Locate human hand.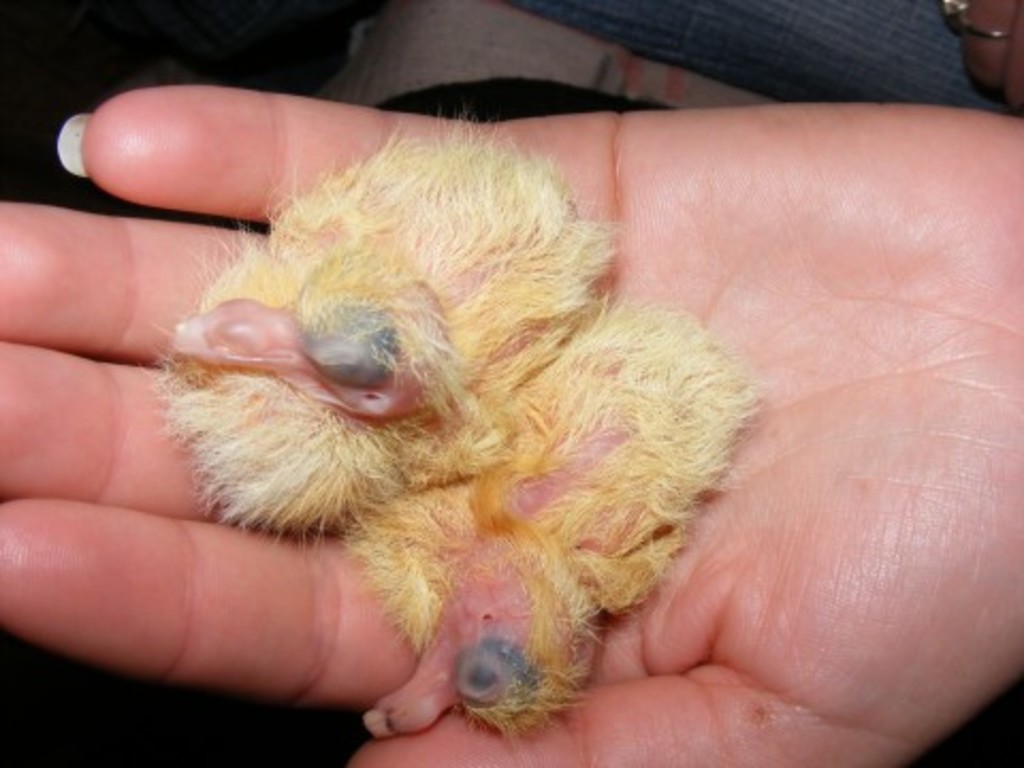
Bounding box: 0/85/1022/766.
